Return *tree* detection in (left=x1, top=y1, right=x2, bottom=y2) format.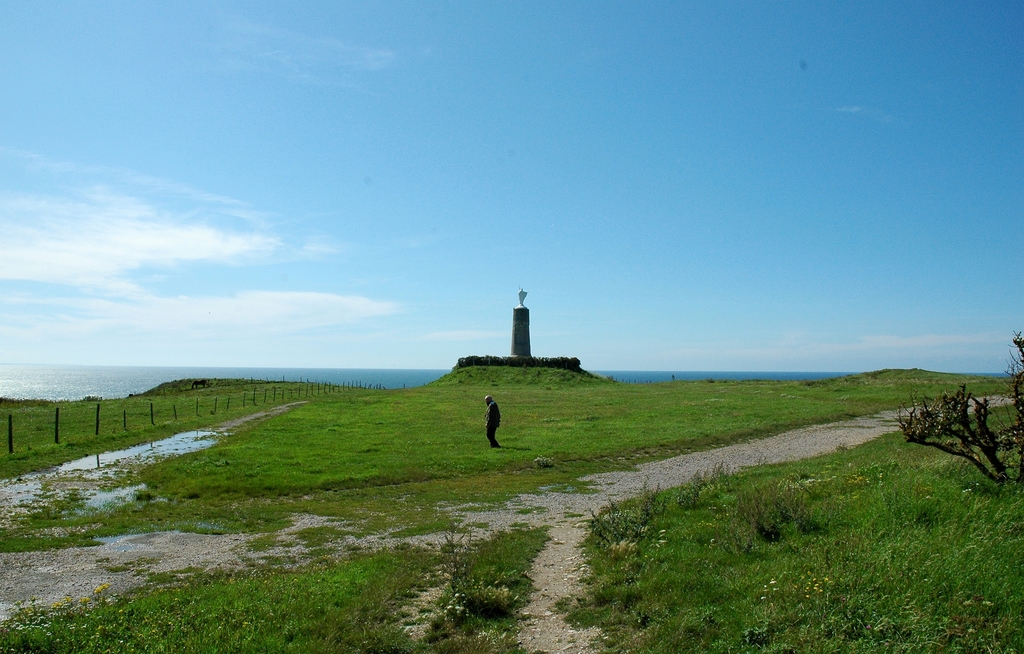
(left=891, top=330, right=1023, bottom=496).
